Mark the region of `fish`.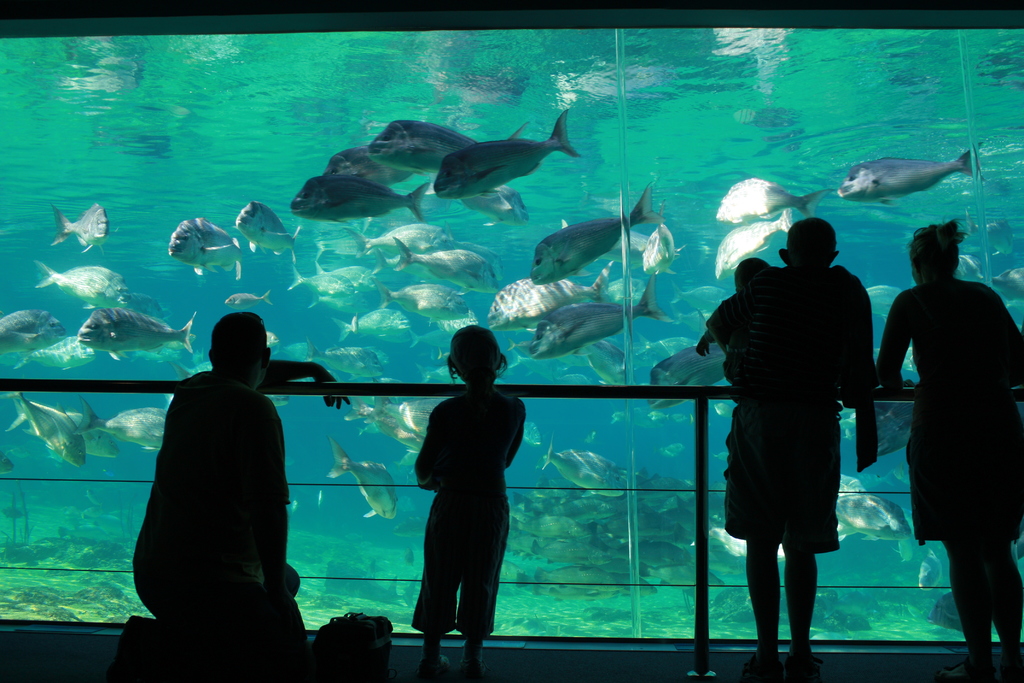
Region: {"left": 833, "top": 149, "right": 975, "bottom": 205}.
